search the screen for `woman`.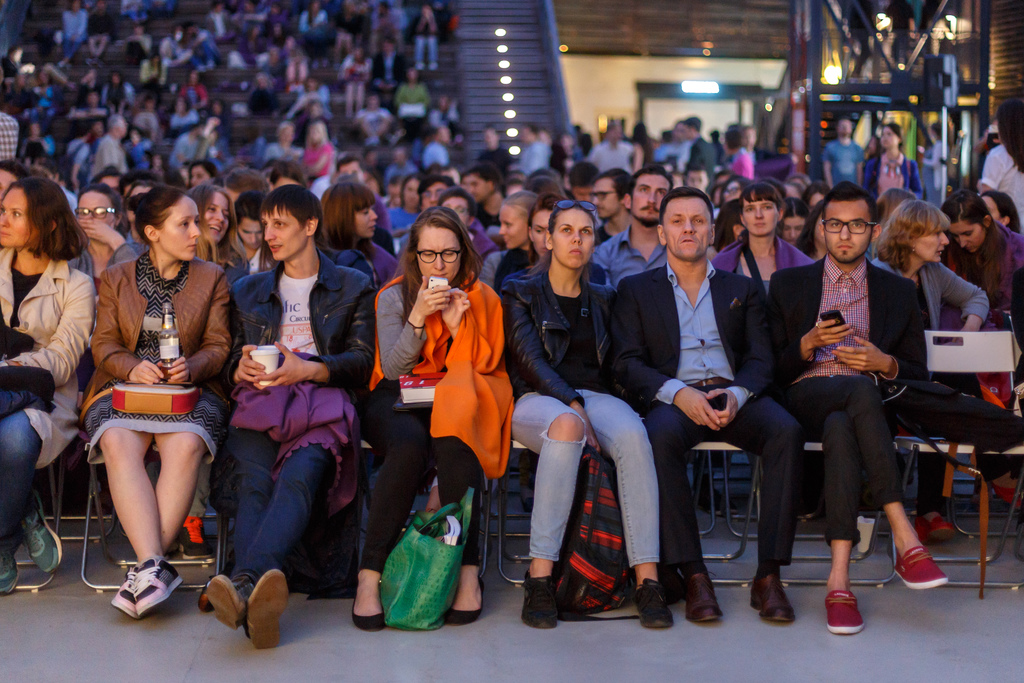
Found at pyautogui.locateOnScreen(307, 177, 402, 282).
